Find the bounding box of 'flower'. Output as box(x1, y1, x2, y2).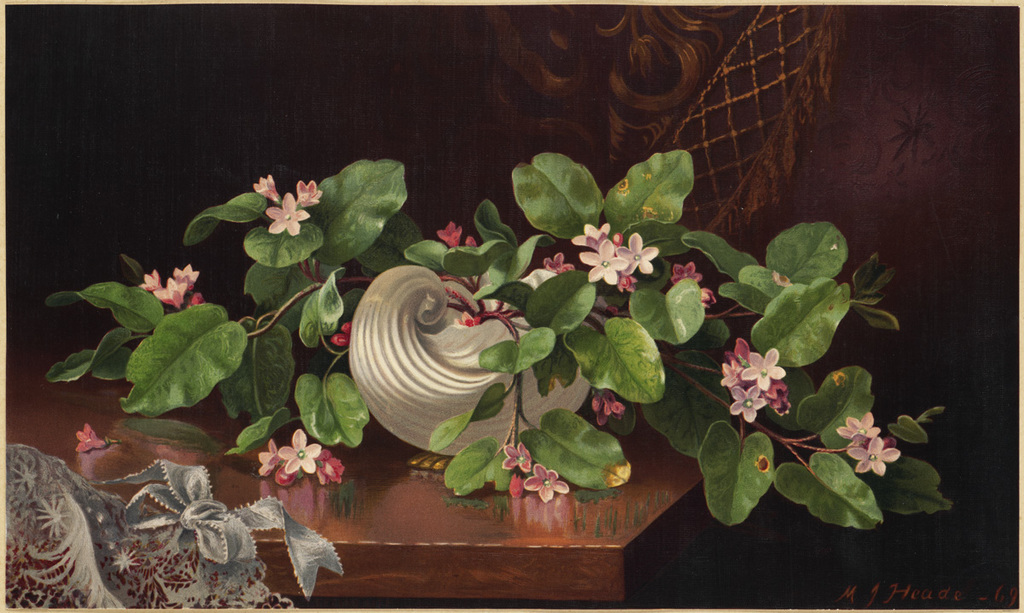
box(165, 264, 200, 288).
